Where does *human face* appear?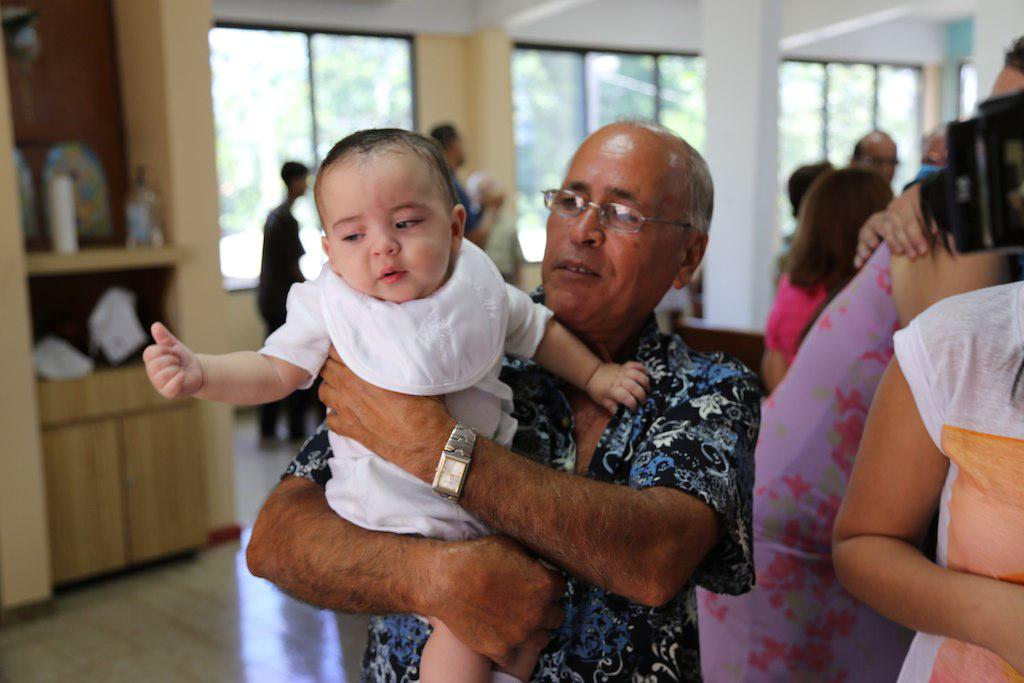
Appears at crop(317, 156, 450, 300).
